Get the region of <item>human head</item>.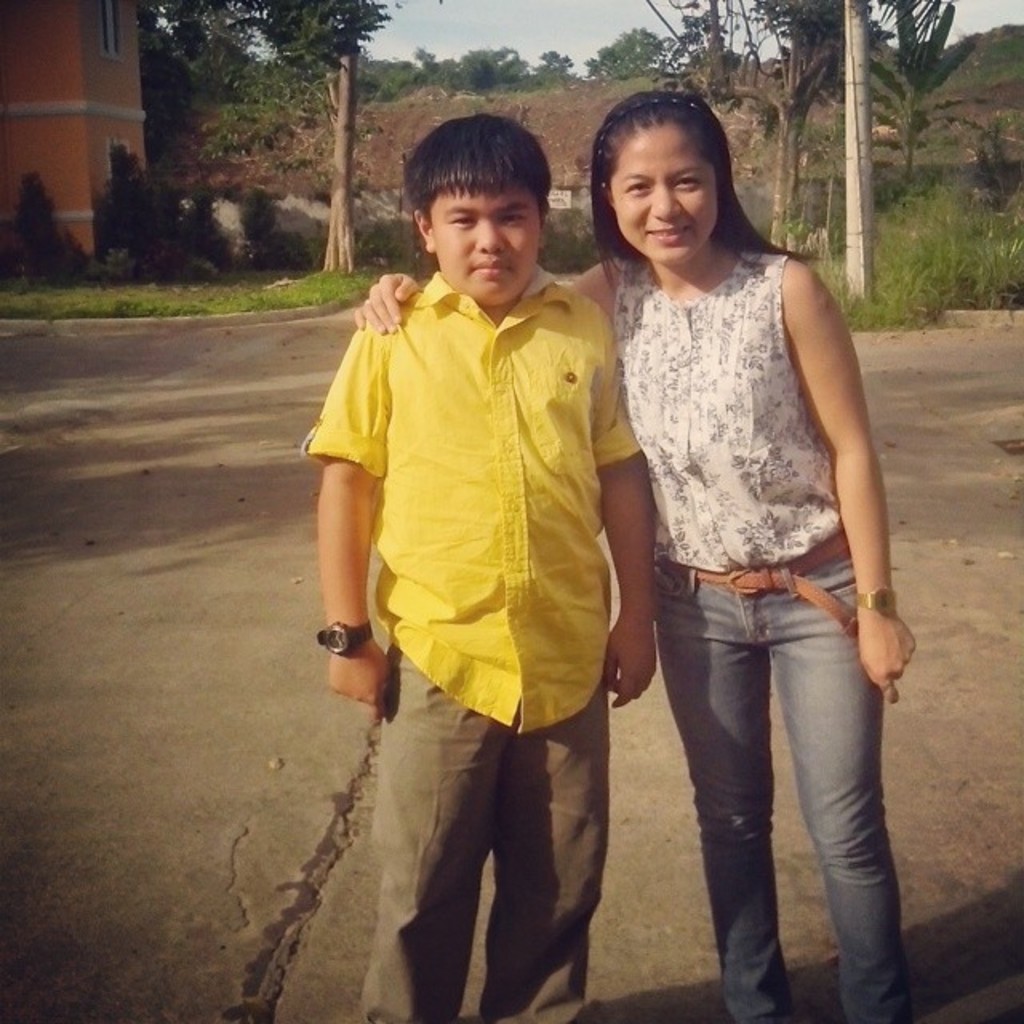
(402,112,586,296).
